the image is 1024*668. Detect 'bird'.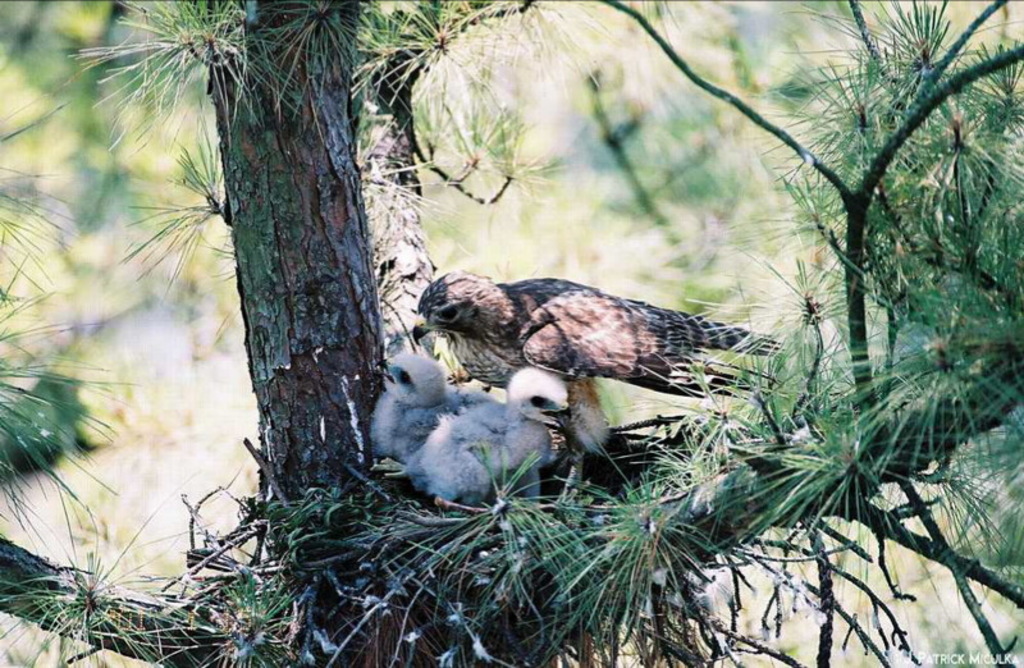
Detection: left=396, top=371, right=568, bottom=522.
